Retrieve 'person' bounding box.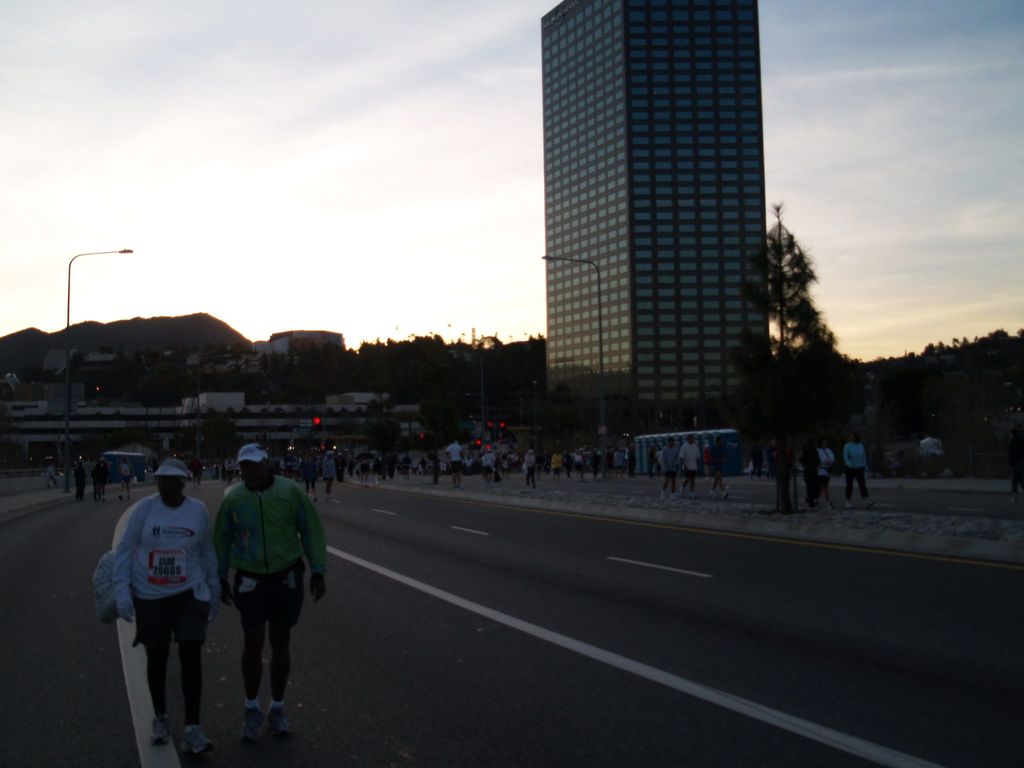
Bounding box: 525:449:532:486.
